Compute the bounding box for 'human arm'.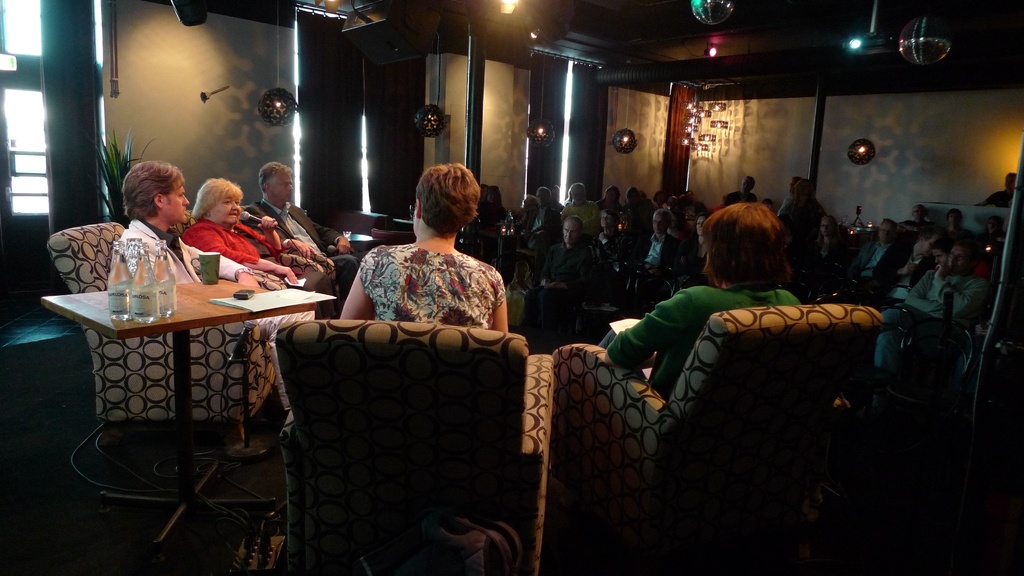
930/265/977/319.
